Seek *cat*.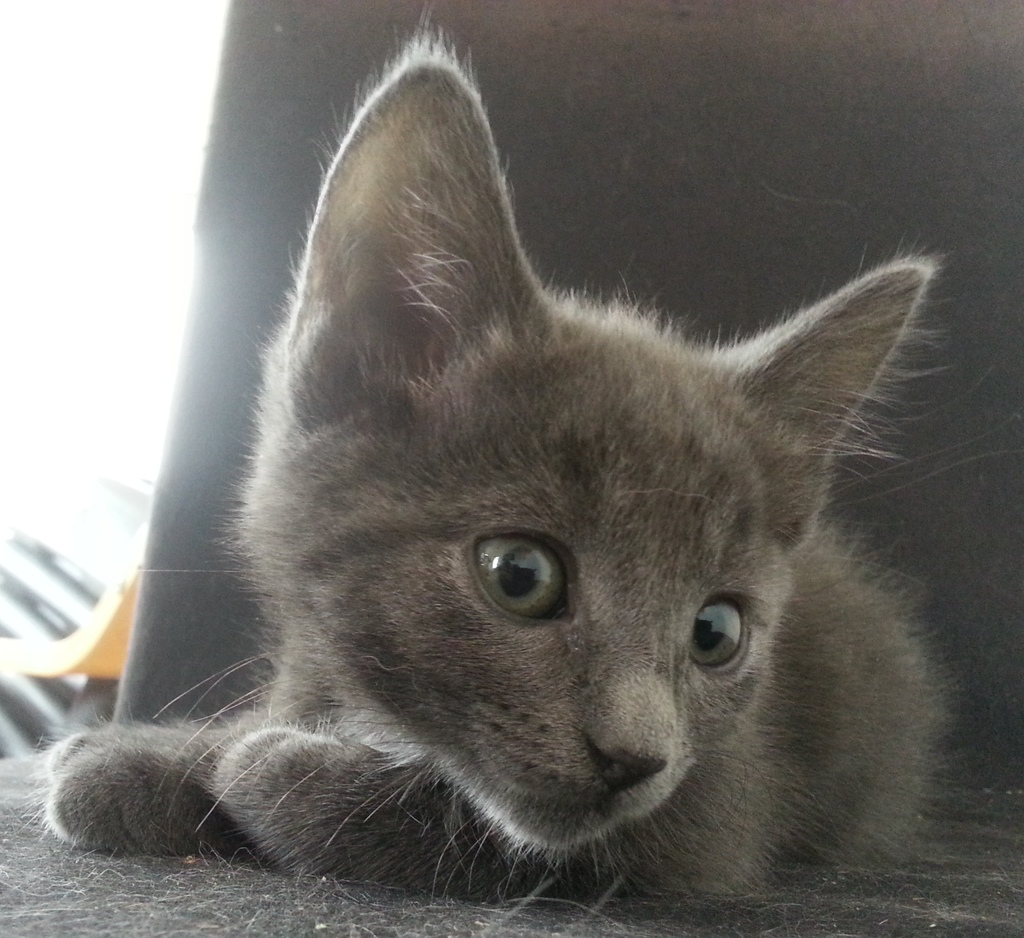
<region>10, 0, 1023, 937</region>.
